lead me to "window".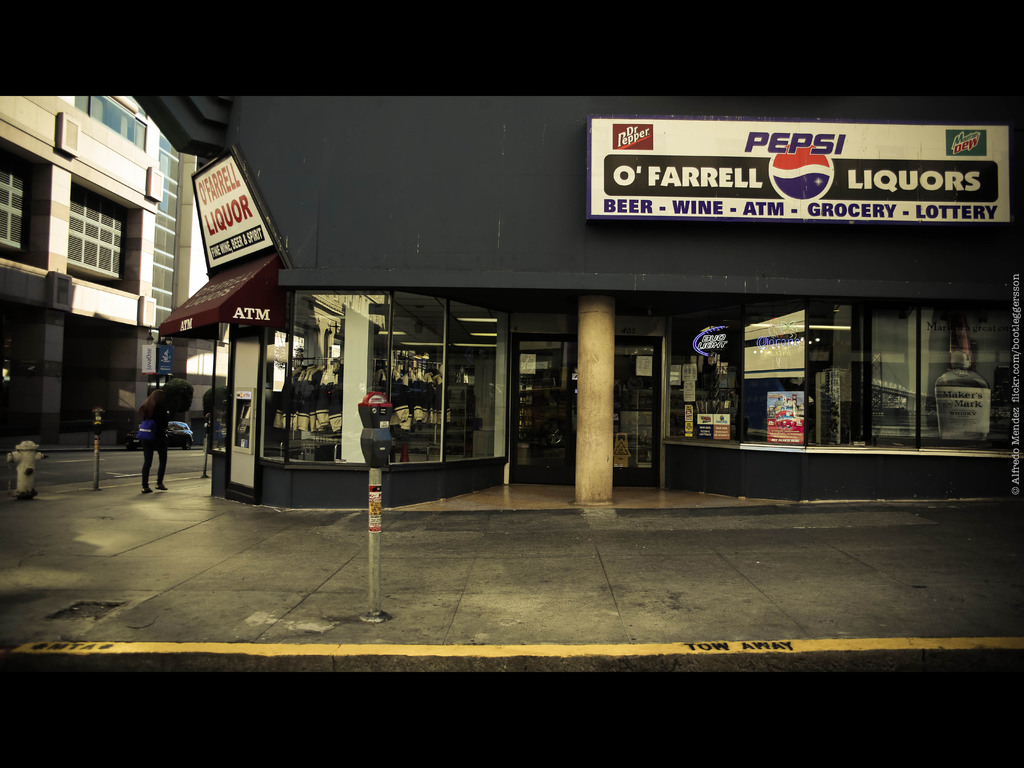
Lead to Rect(72, 182, 132, 286).
